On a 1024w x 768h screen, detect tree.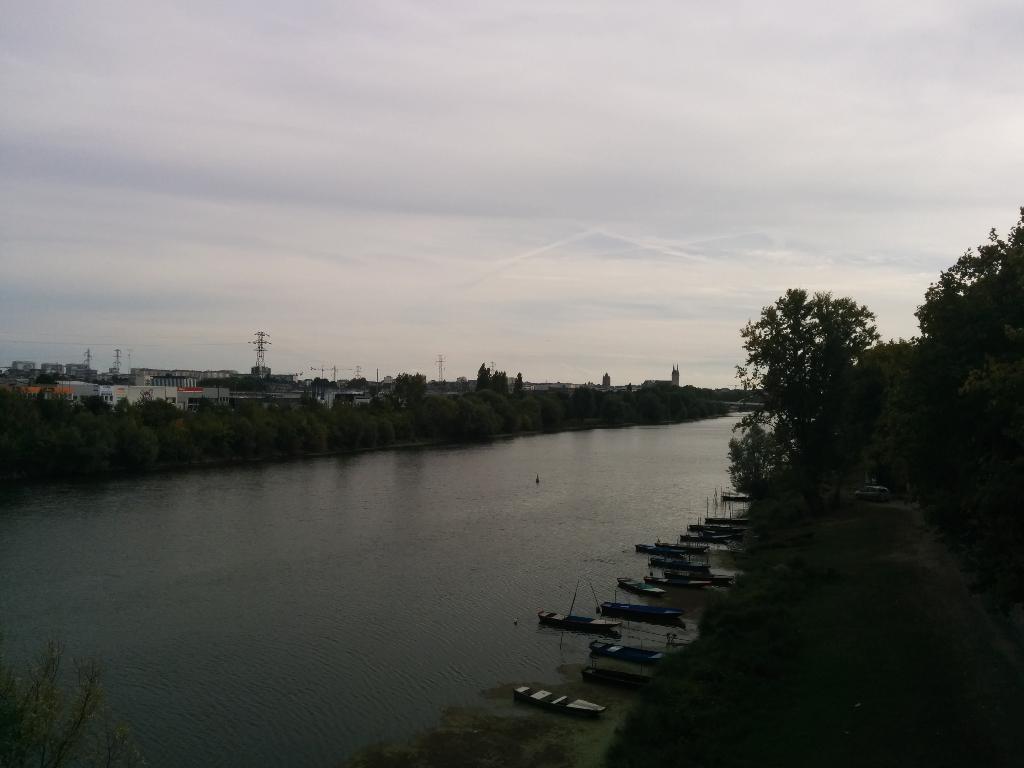
195,397,216,470.
